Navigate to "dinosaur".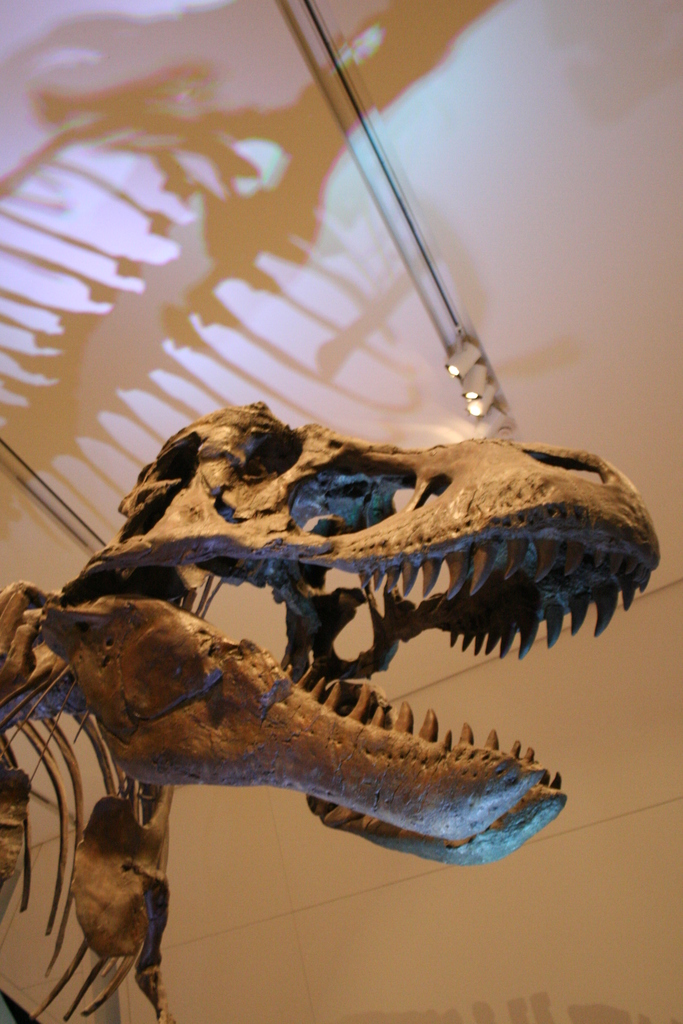
Navigation target: 0/407/660/1023.
